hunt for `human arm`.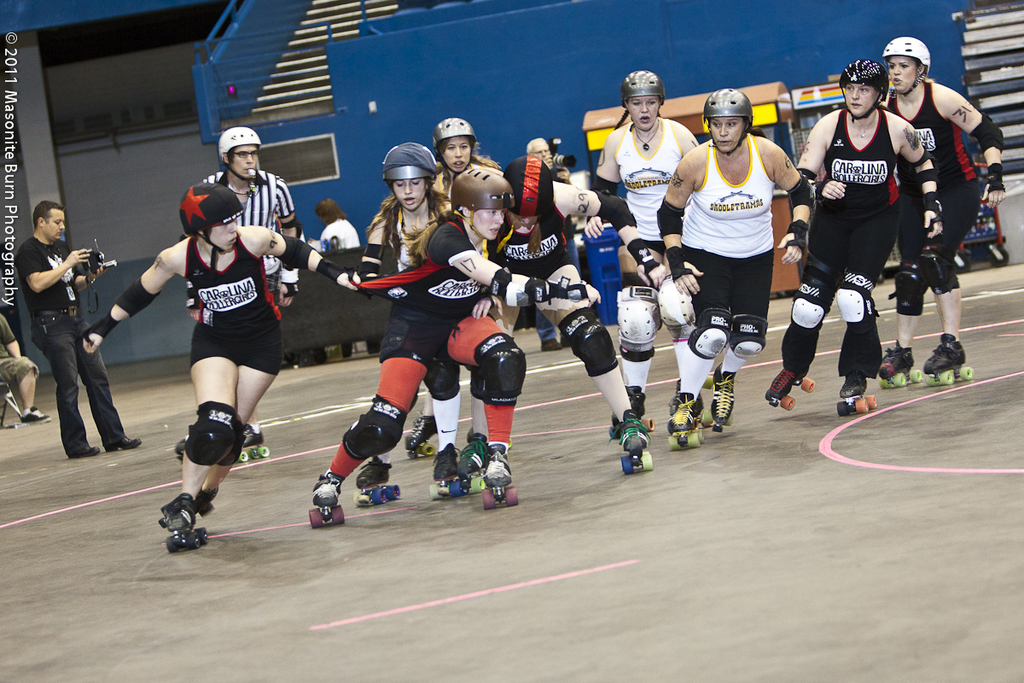
Hunted down at [440,231,607,304].
